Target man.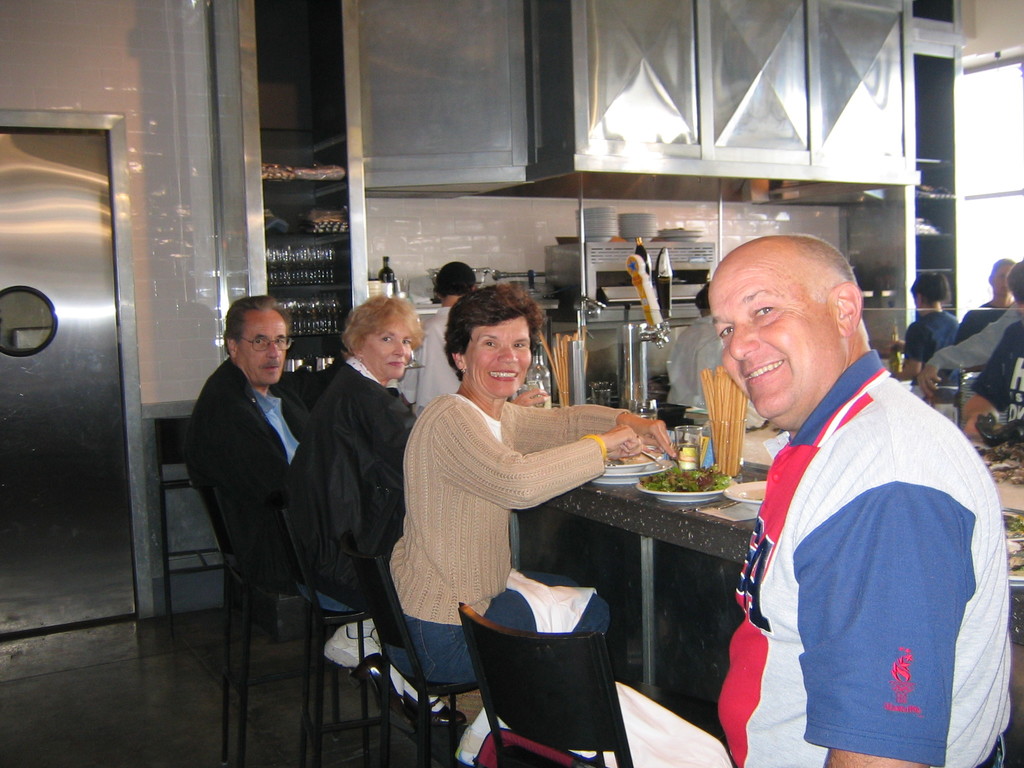
Target region: 188, 294, 384, 672.
